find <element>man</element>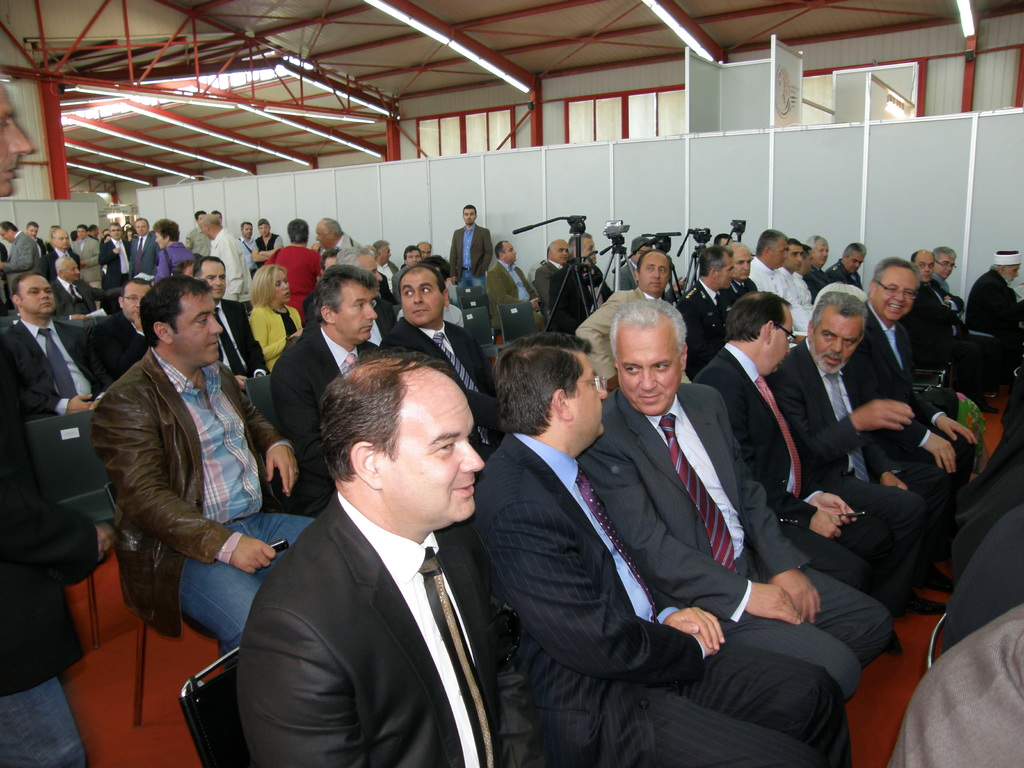
[573, 243, 684, 378]
